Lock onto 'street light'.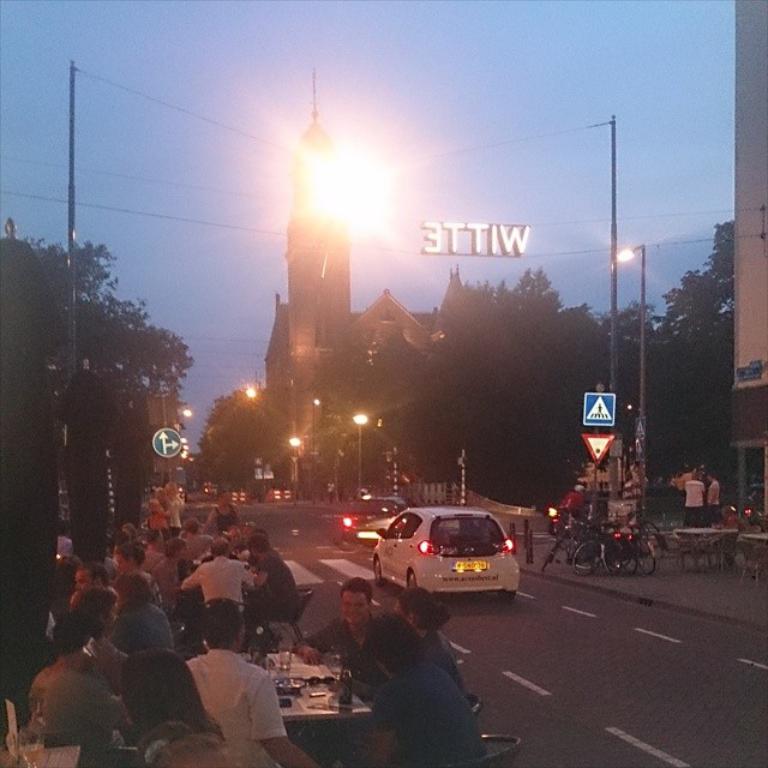
Locked: rect(242, 384, 263, 397).
